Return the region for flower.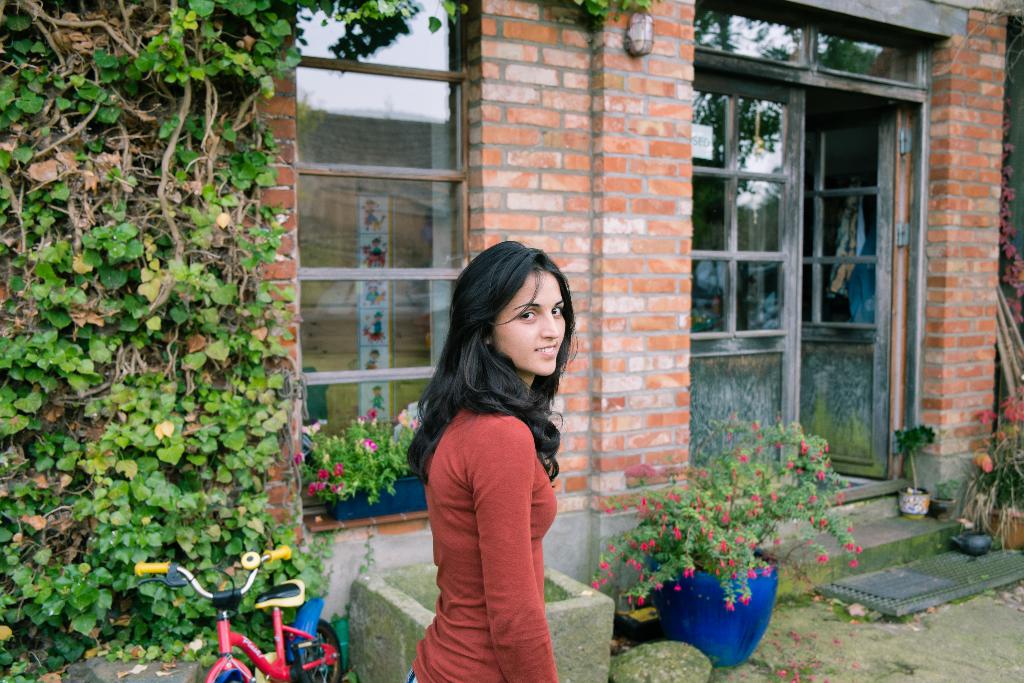
362 408 378 420.
